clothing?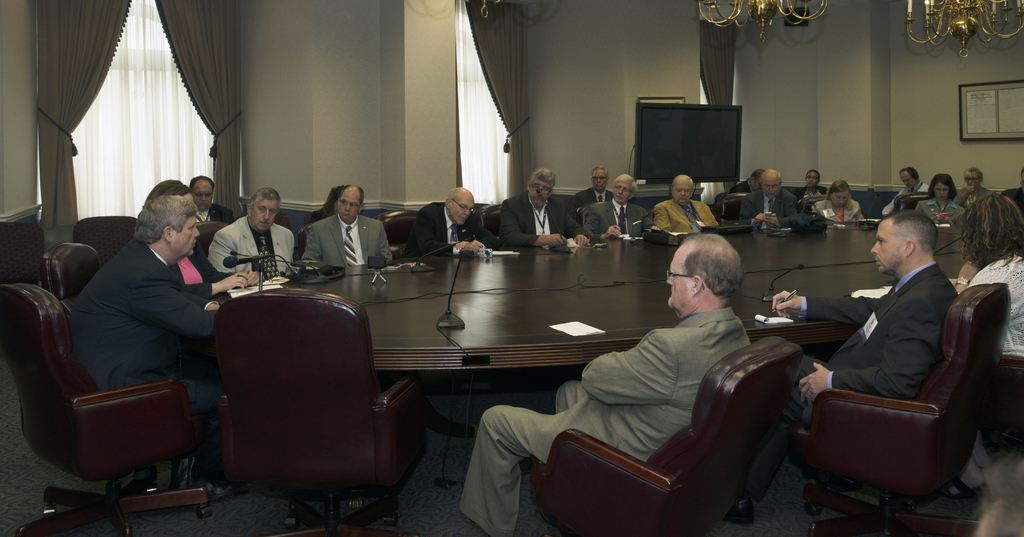
detection(795, 184, 825, 204)
